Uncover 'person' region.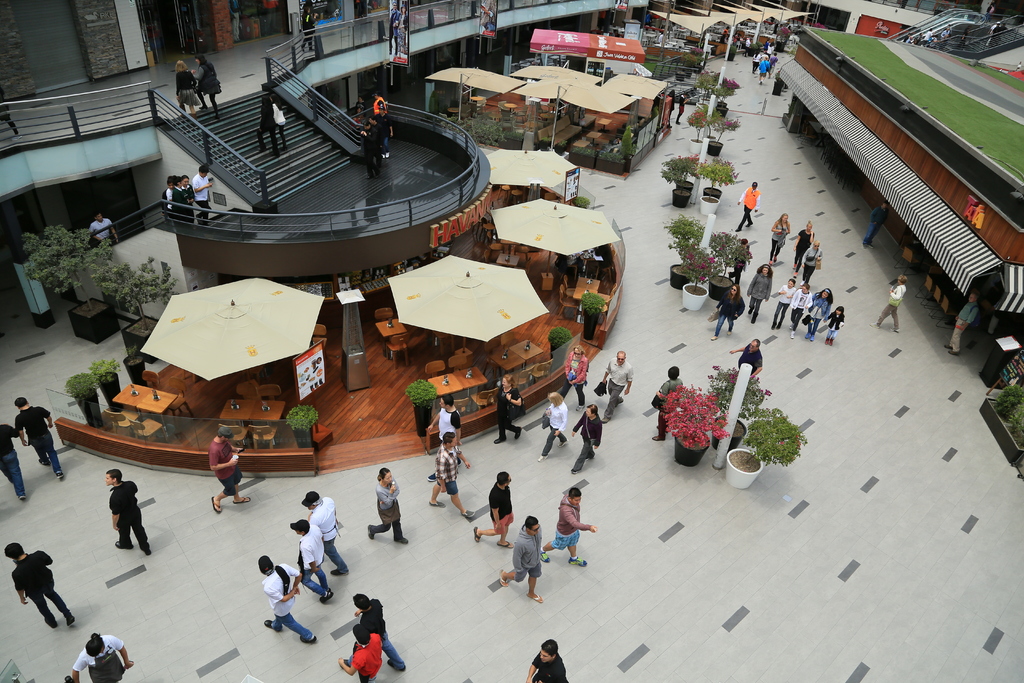
Uncovered: 769 211 796 268.
